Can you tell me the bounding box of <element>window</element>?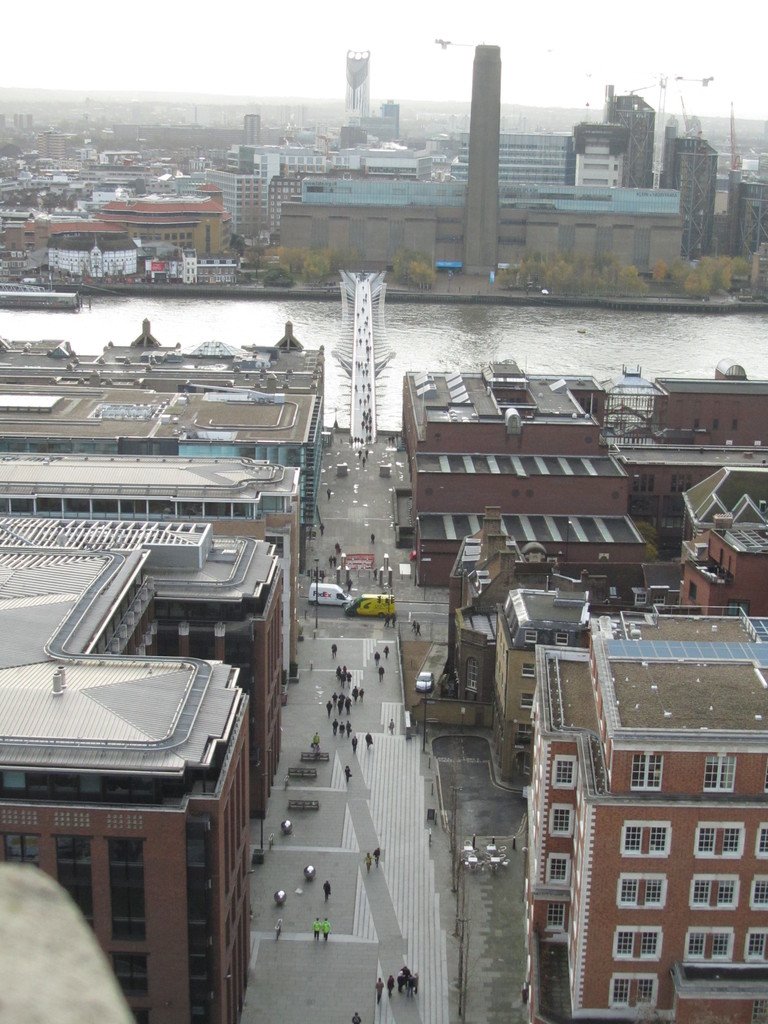
3, 827, 41, 867.
